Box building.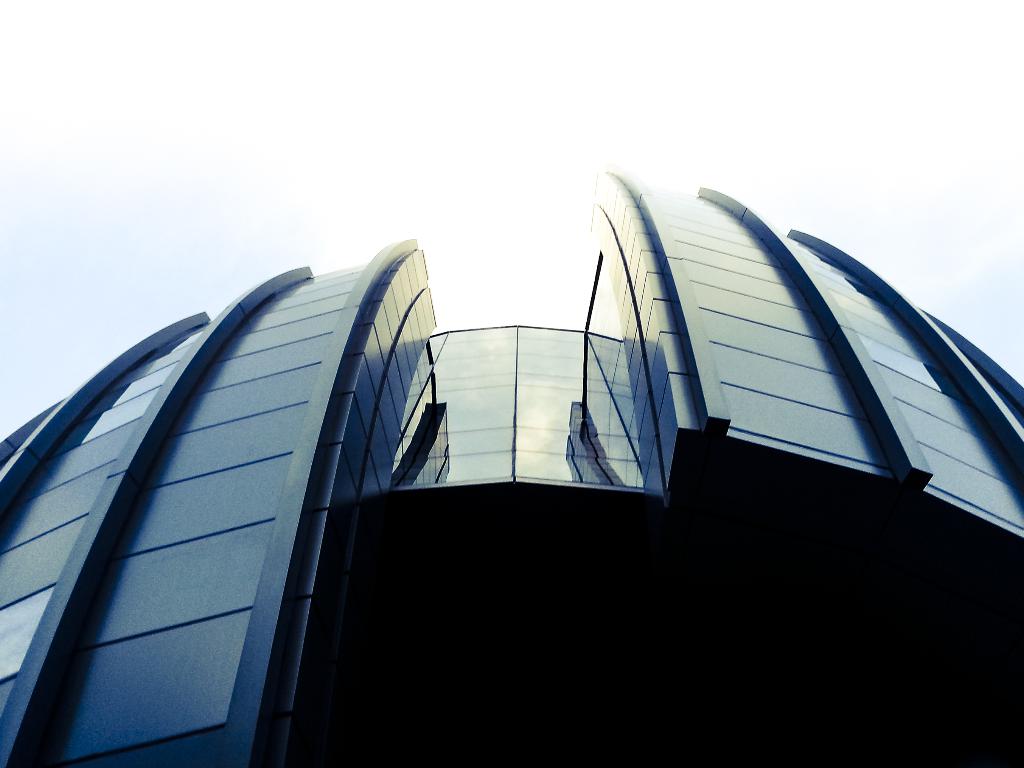
locate(0, 166, 1023, 767).
